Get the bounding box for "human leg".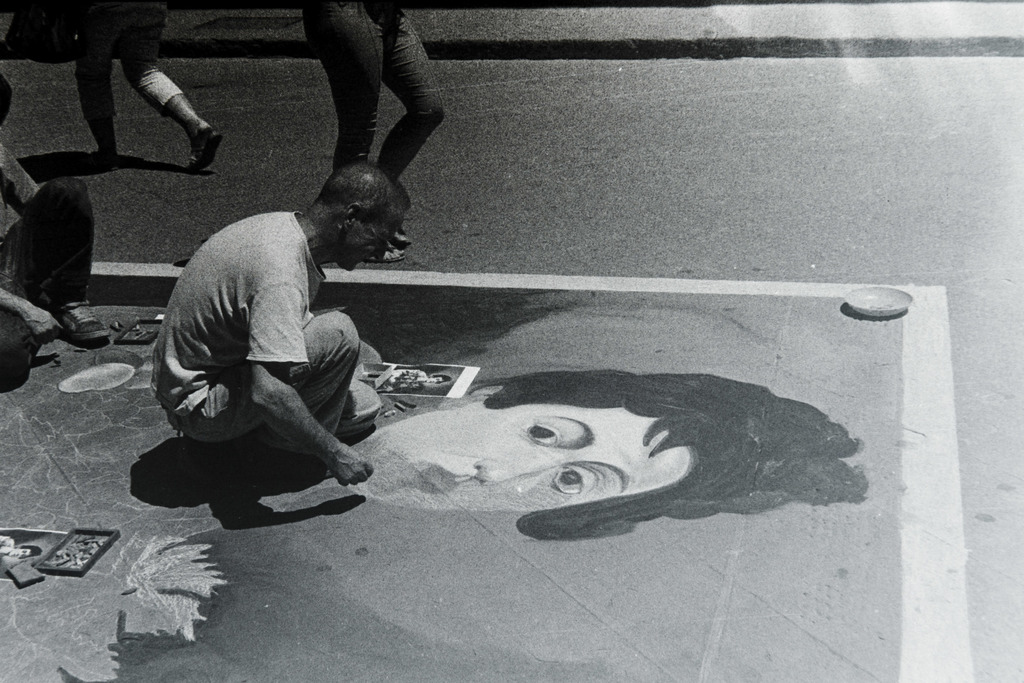
select_region(116, 2, 225, 170).
